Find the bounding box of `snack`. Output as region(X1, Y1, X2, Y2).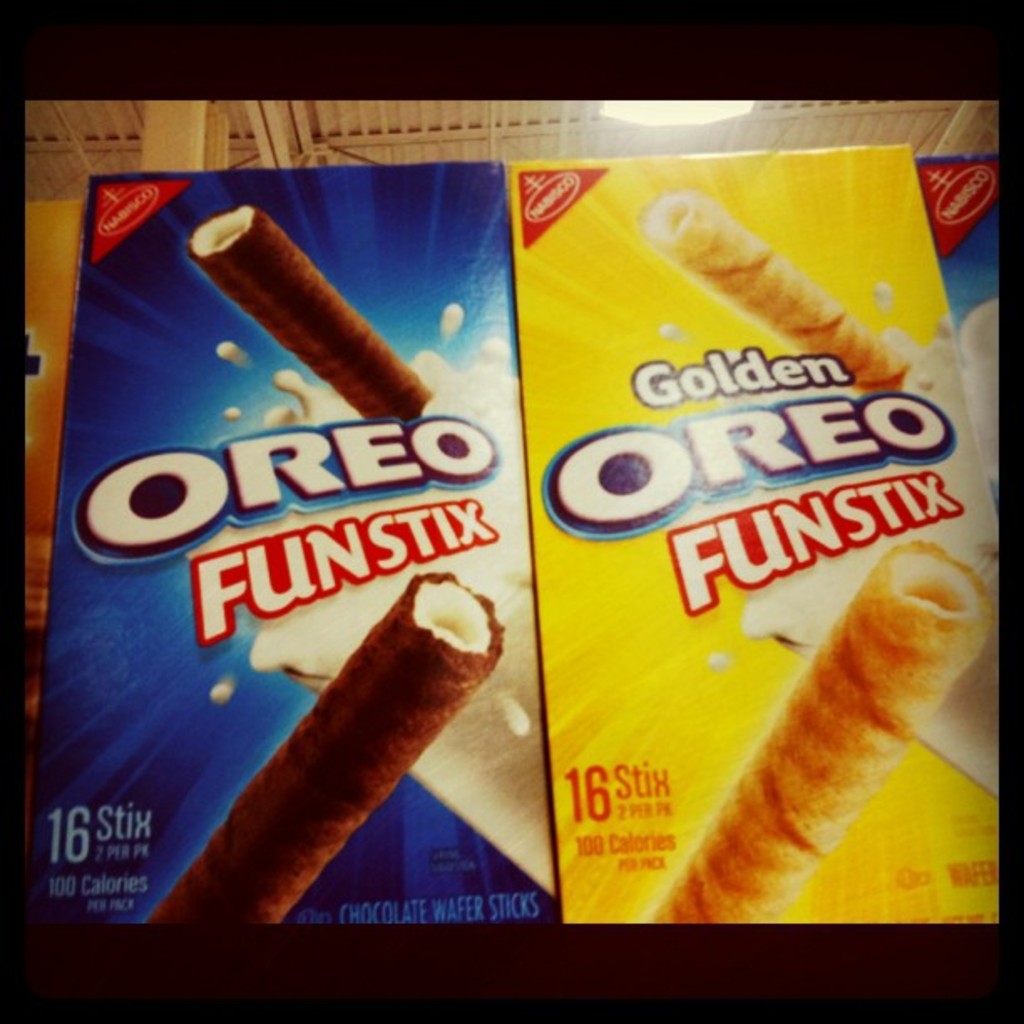
region(189, 204, 443, 420).
